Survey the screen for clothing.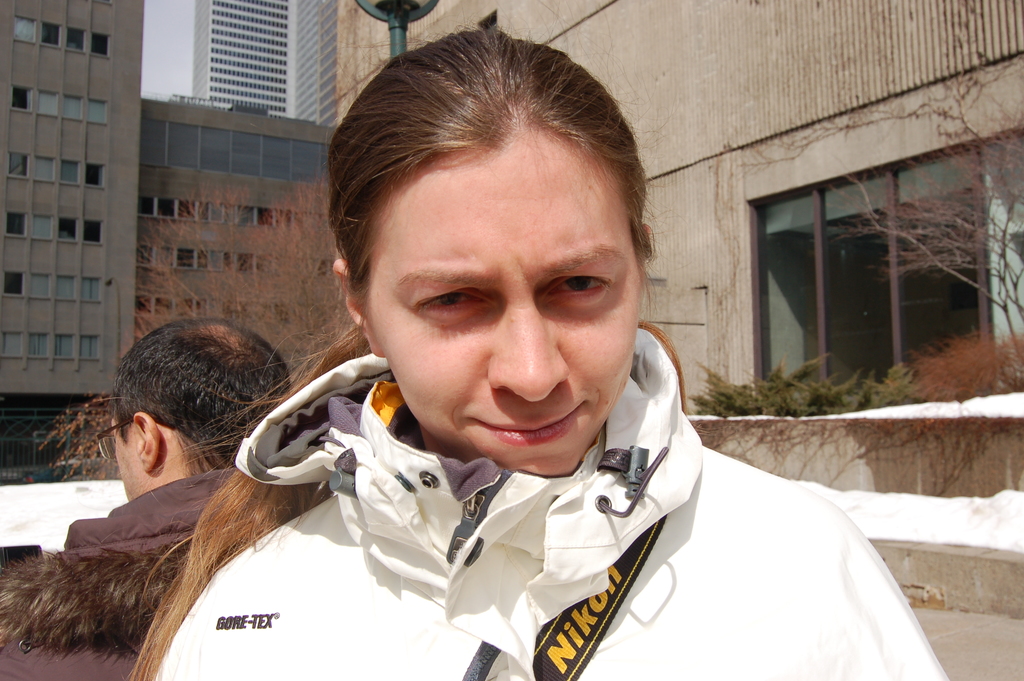
Survey found: locate(0, 459, 241, 680).
